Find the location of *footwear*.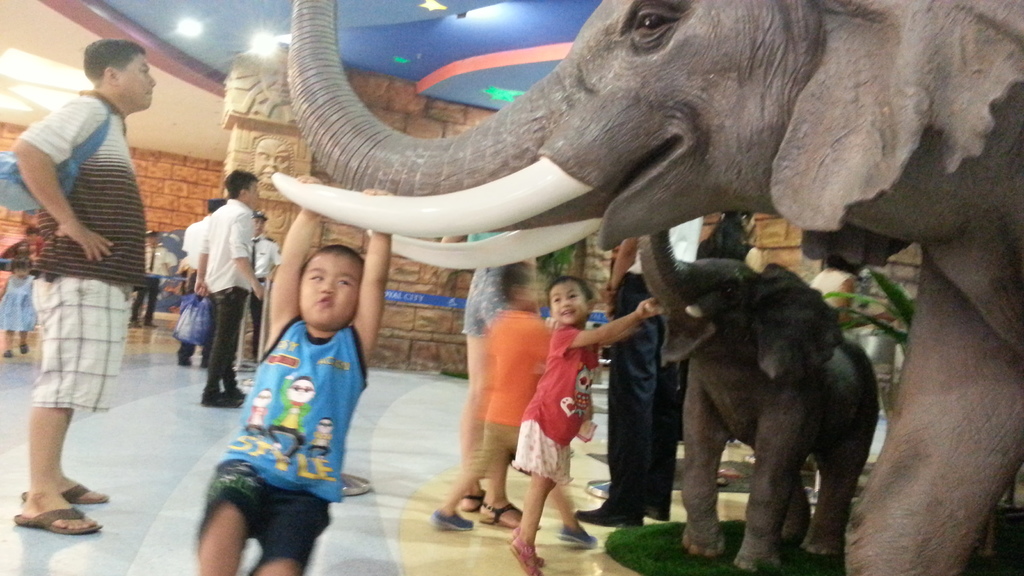
Location: Rect(465, 488, 489, 509).
